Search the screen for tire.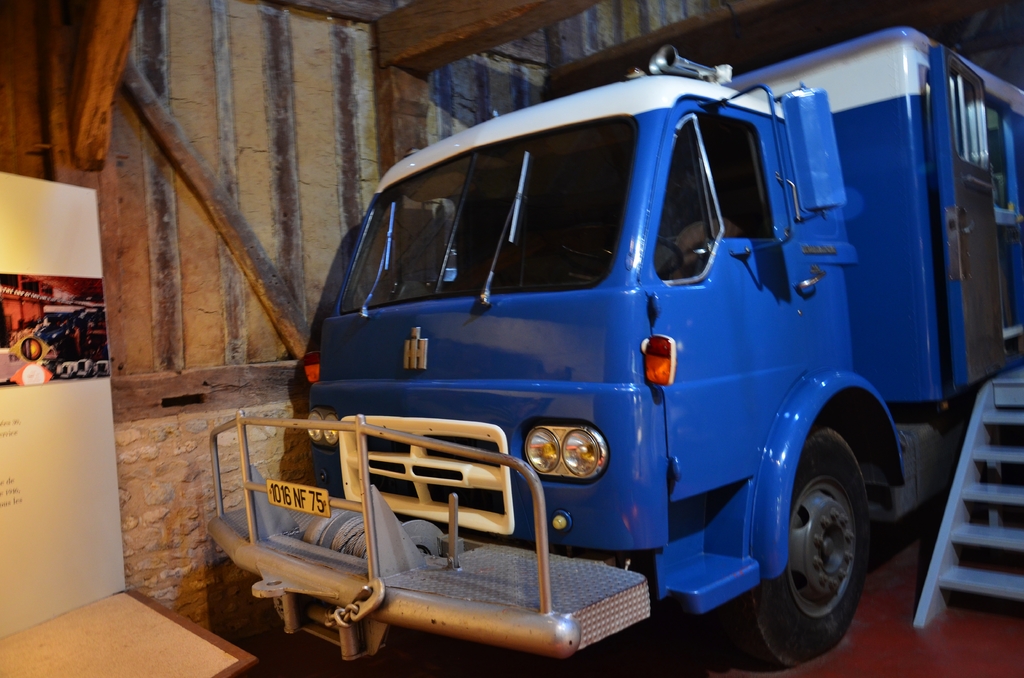
Found at 751/426/871/668.
